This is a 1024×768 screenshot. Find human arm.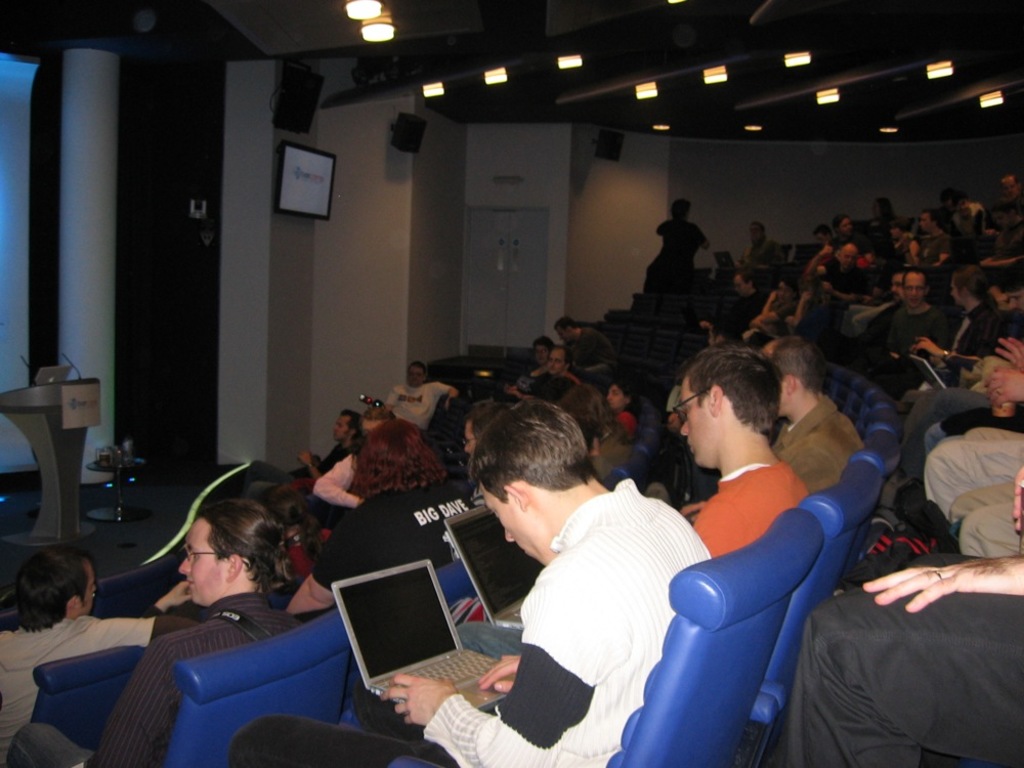
Bounding box: {"left": 434, "top": 380, "right": 461, "bottom": 410}.
